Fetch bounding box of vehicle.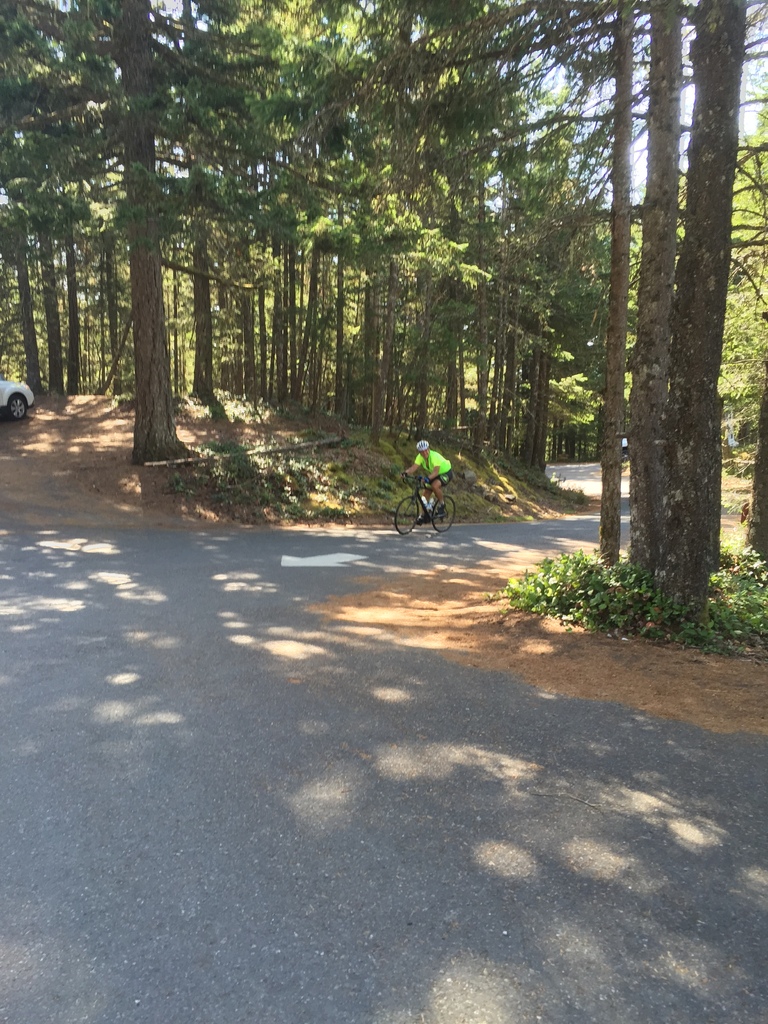
Bbox: rect(387, 456, 458, 536).
